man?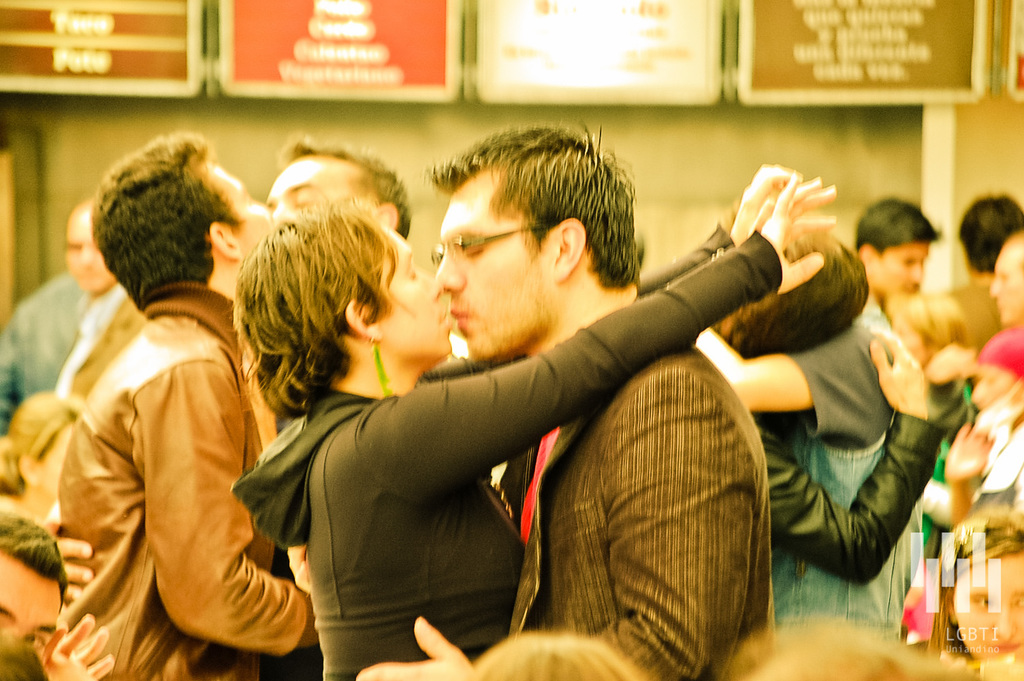
(0, 510, 74, 680)
